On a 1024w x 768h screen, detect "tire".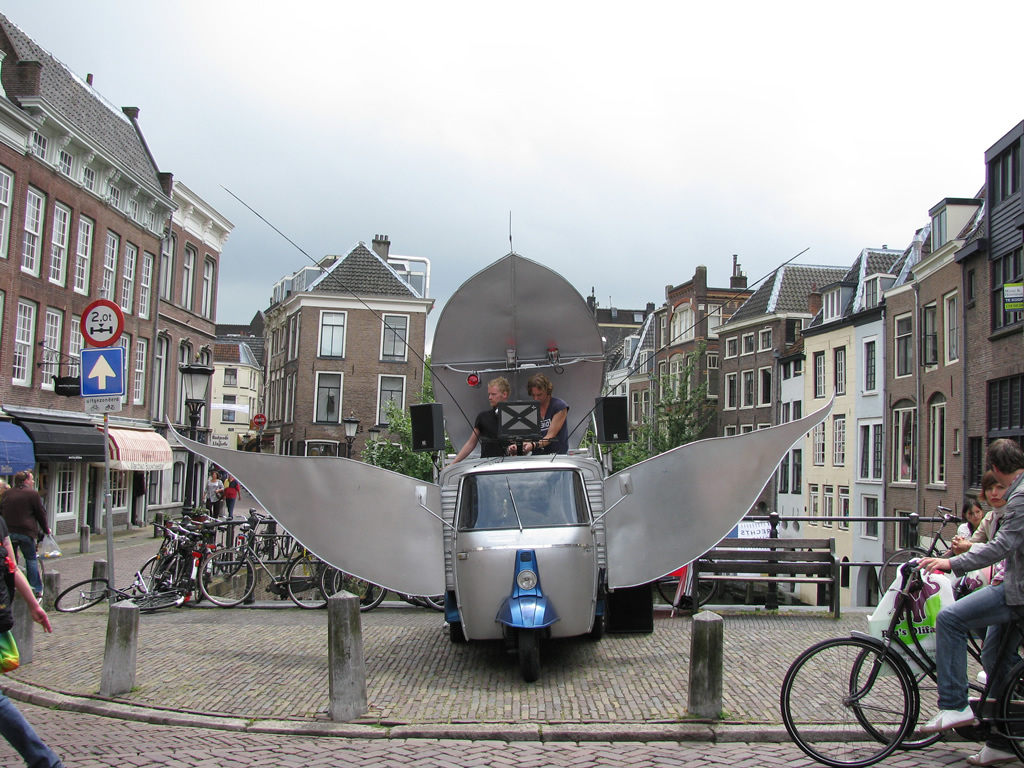
locate(516, 626, 538, 683).
